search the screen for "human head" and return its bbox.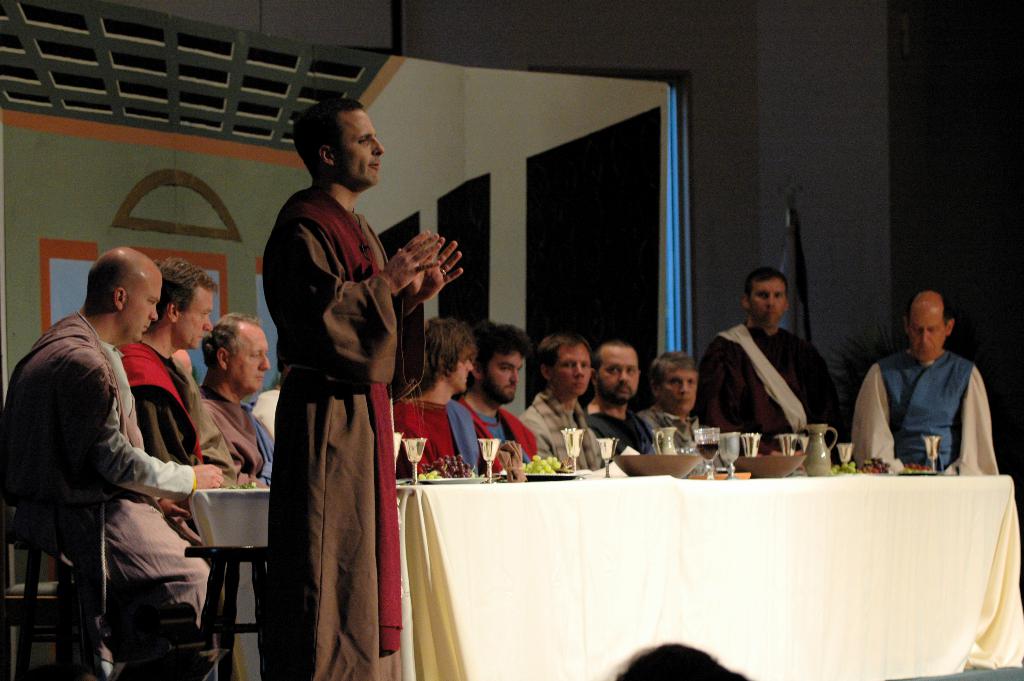
Found: <box>292,99,383,183</box>.
